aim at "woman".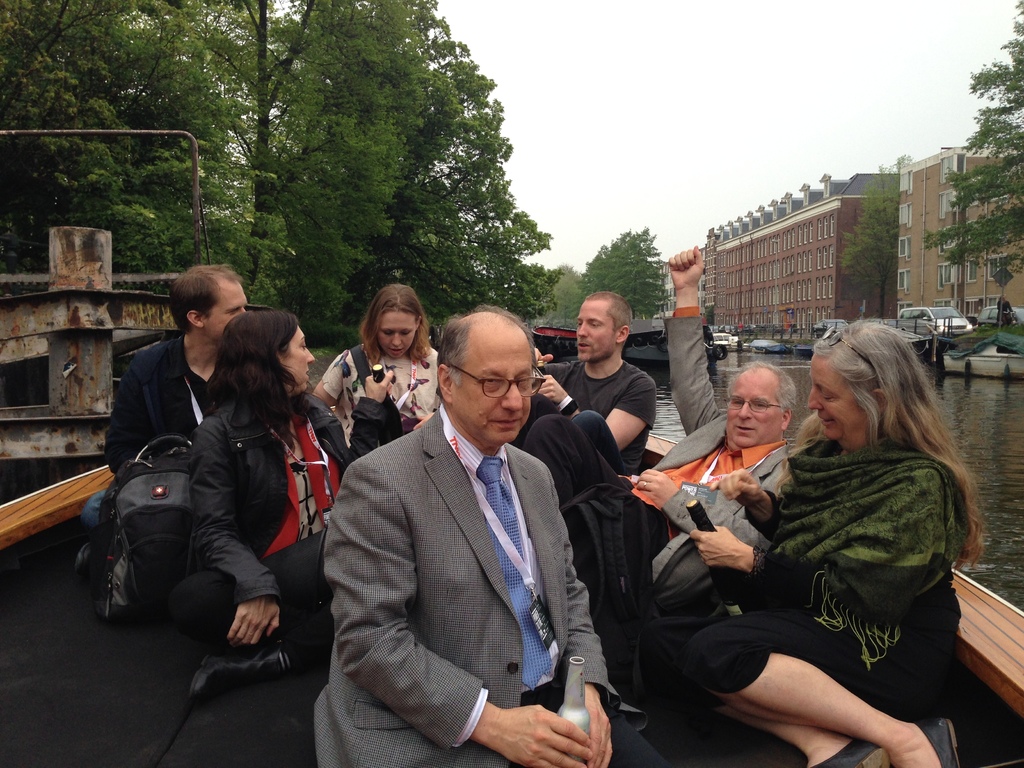
Aimed at {"left": 313, "top": 290, "right": 442, "bottom": 432}.
